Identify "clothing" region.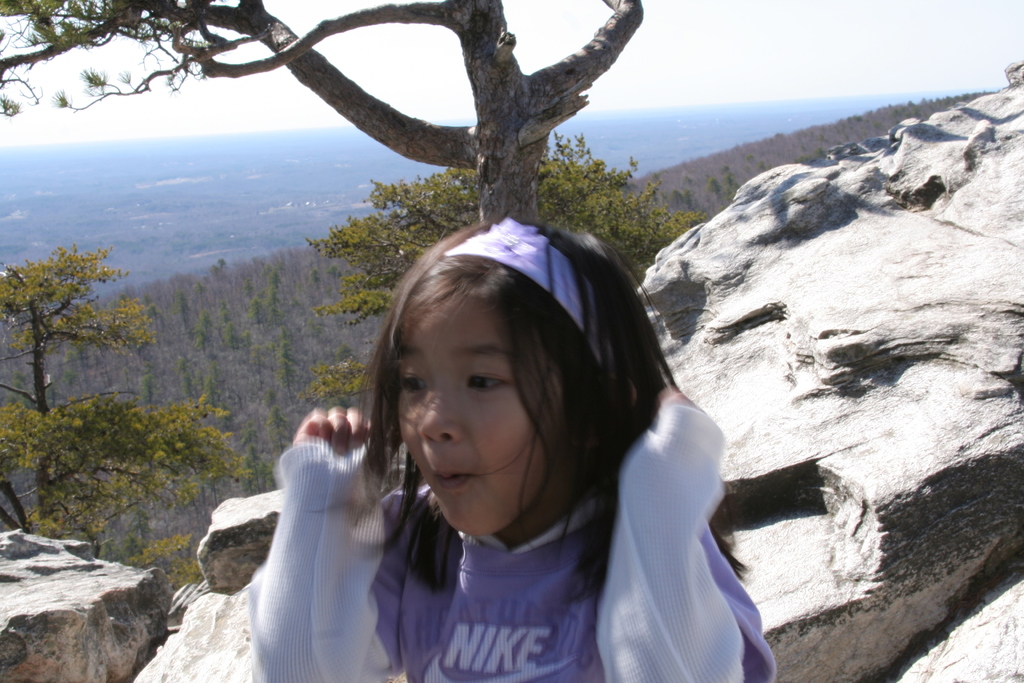
Region: <box>244,397,775,682</box>.
